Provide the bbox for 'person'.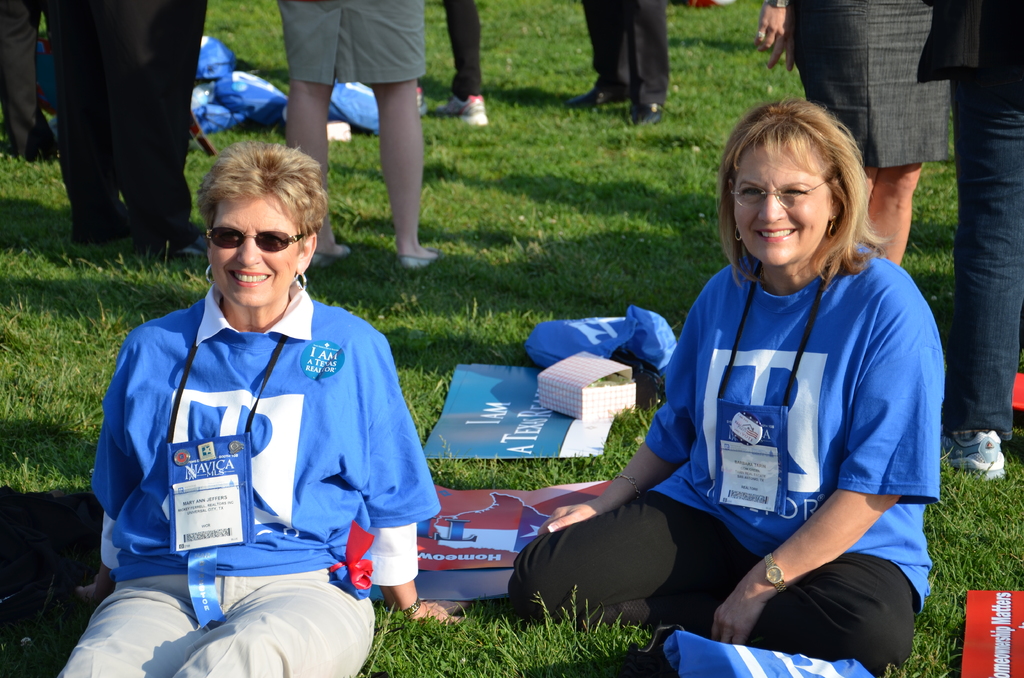
detection(417, 0, 490, 129).
